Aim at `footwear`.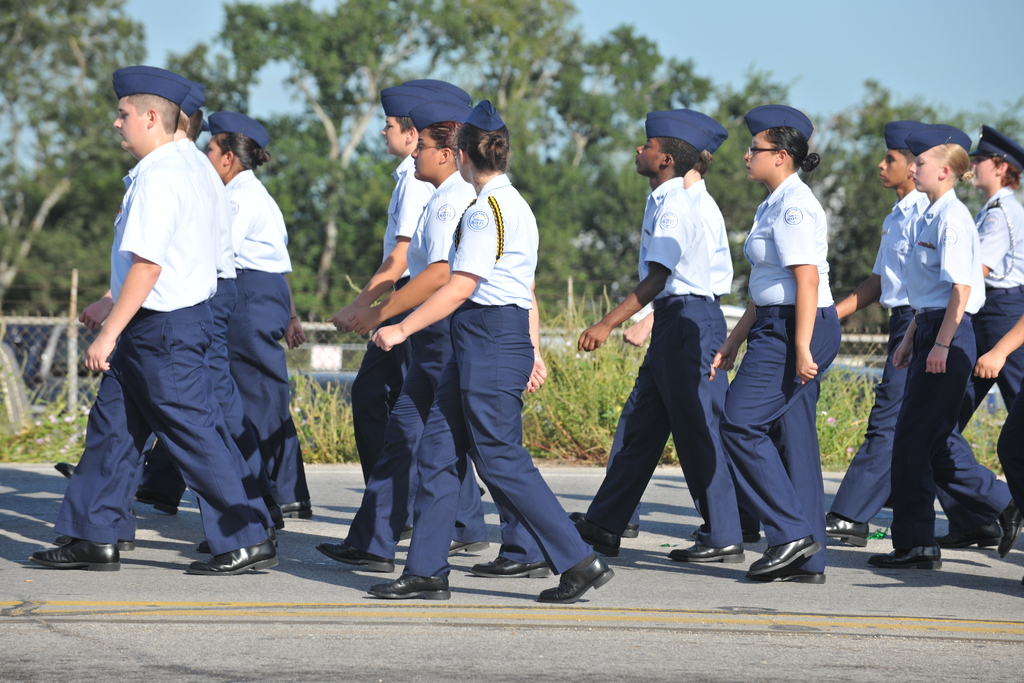
Aimed at box(671, 545, 740, 566).
